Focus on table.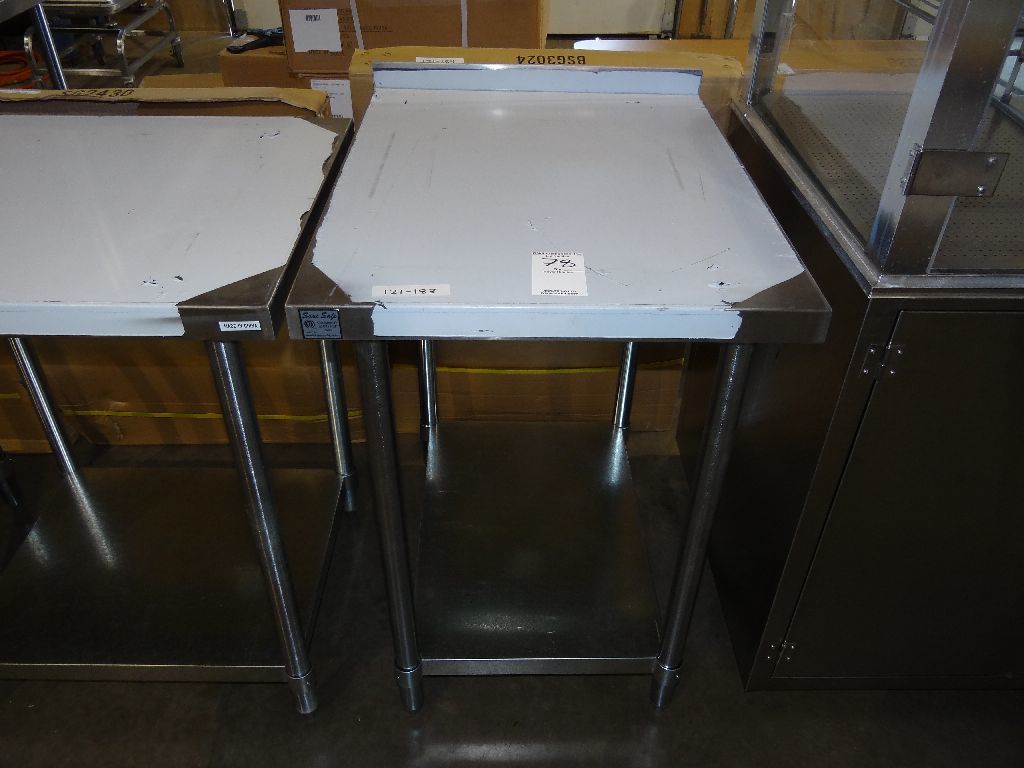
Focused at crop(724, 89, 1023, 720).
